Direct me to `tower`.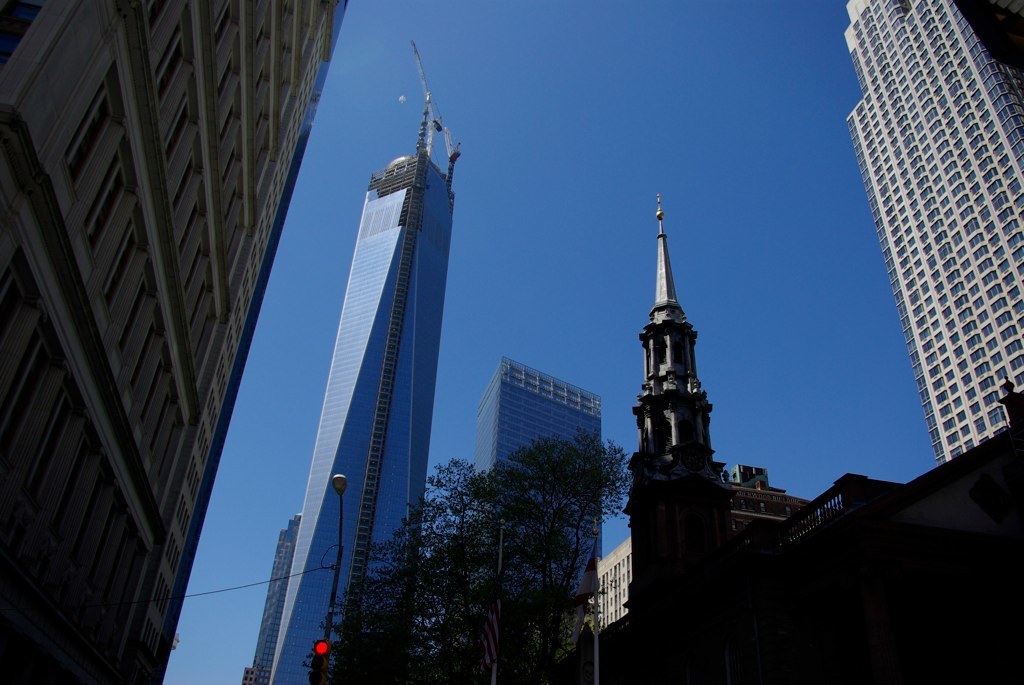
Direction: [279,49,461,642].
